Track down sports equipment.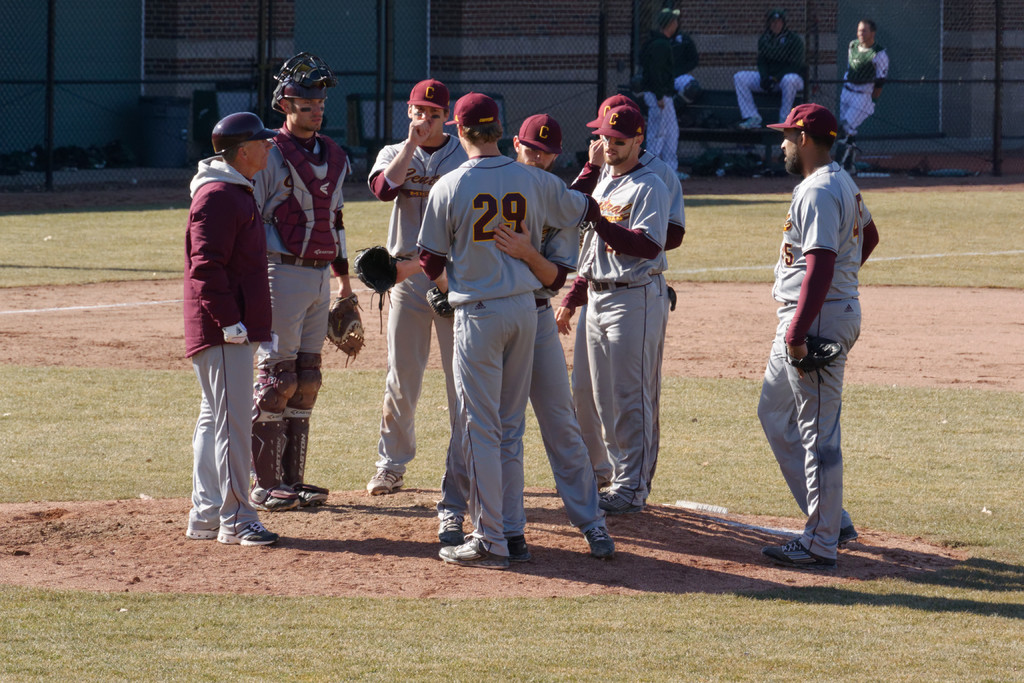
Tracked to <box>366,467,403,496</box>.
